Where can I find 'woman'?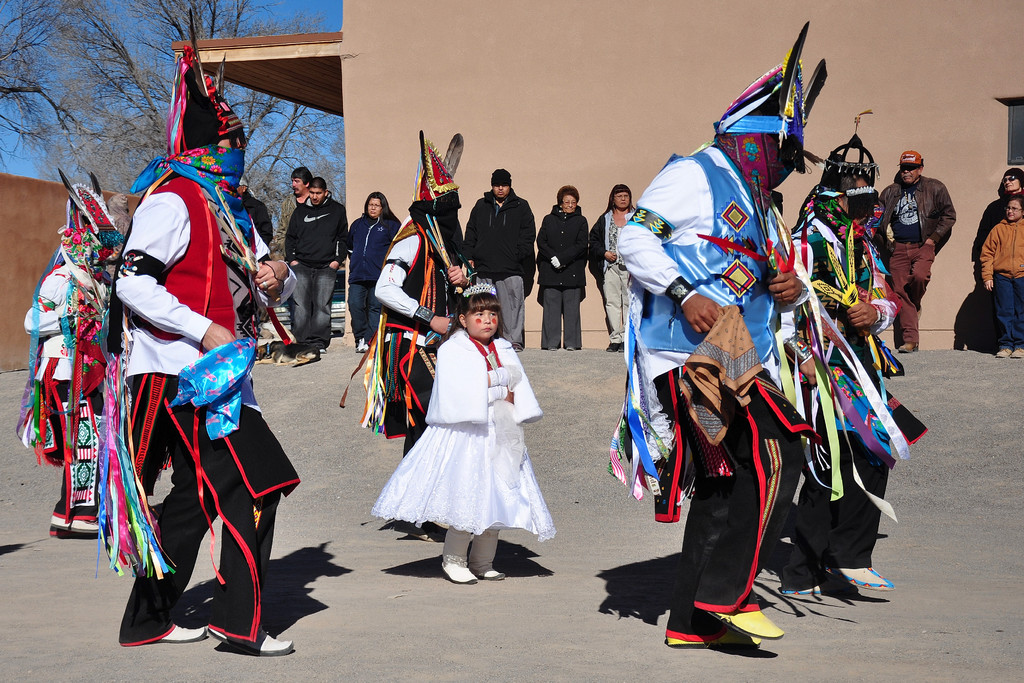
You can find it at x1=350 y1=190 x2=404 y2=357.
